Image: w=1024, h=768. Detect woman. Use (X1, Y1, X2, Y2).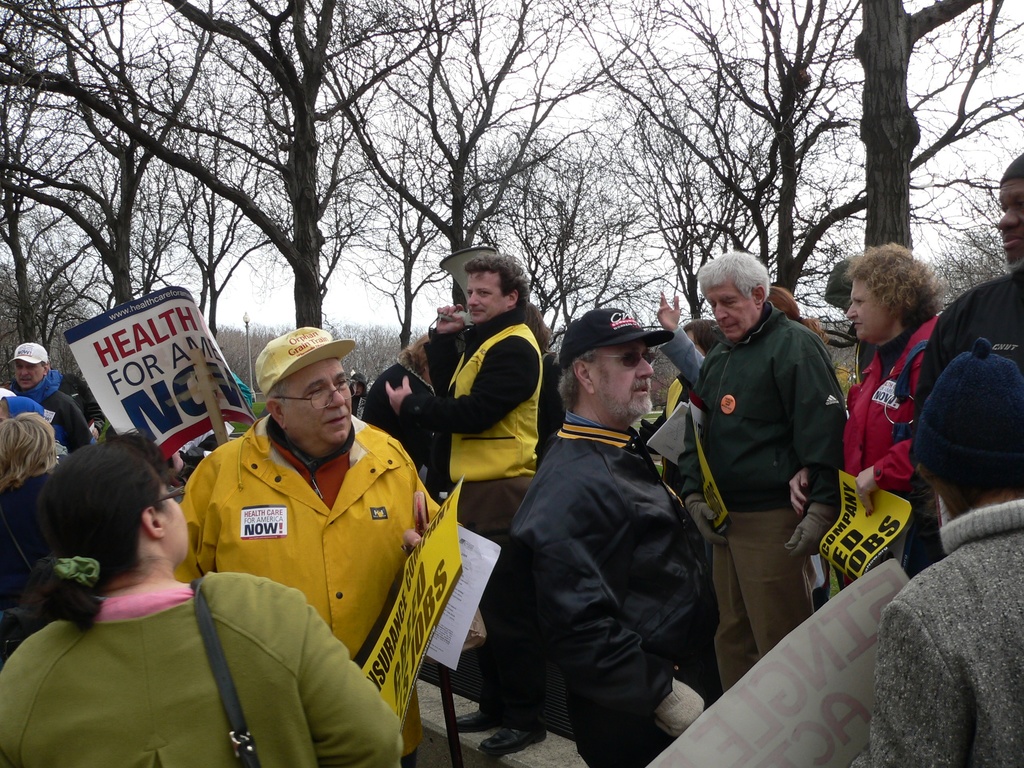
(845, 241, 944, 582).
